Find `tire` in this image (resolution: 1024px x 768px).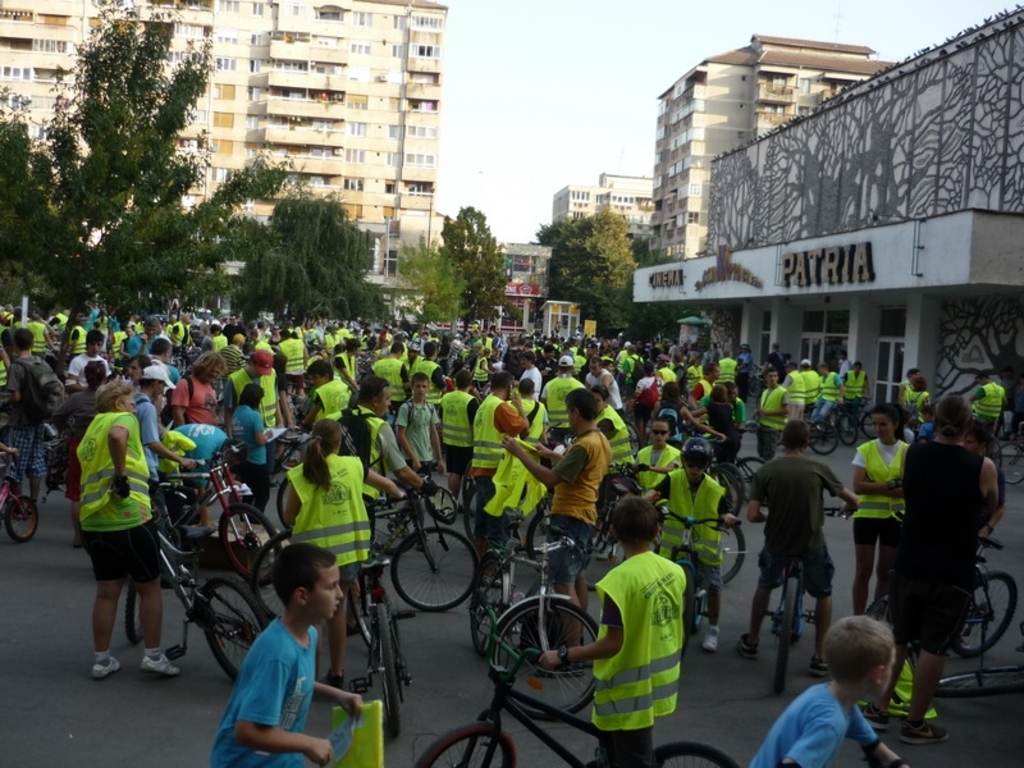
[739,461,764,504].
